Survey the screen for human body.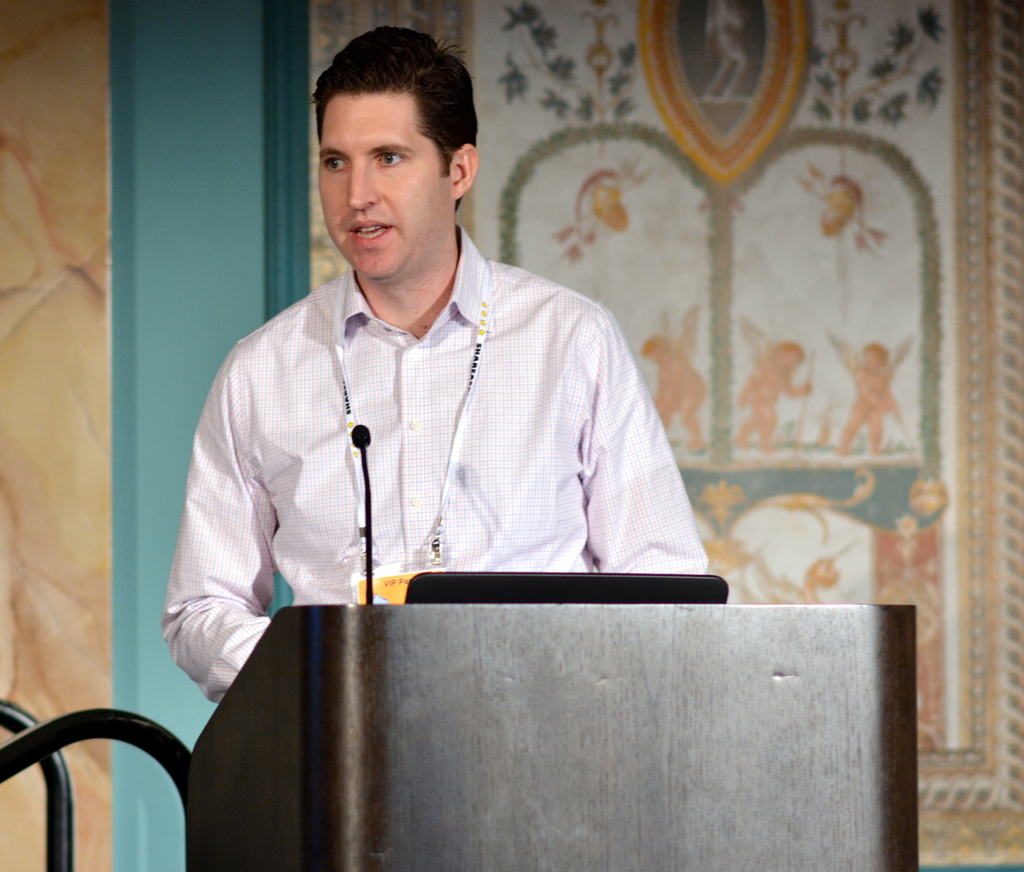
Survey found: bbox(170, 87, 690, 708).
